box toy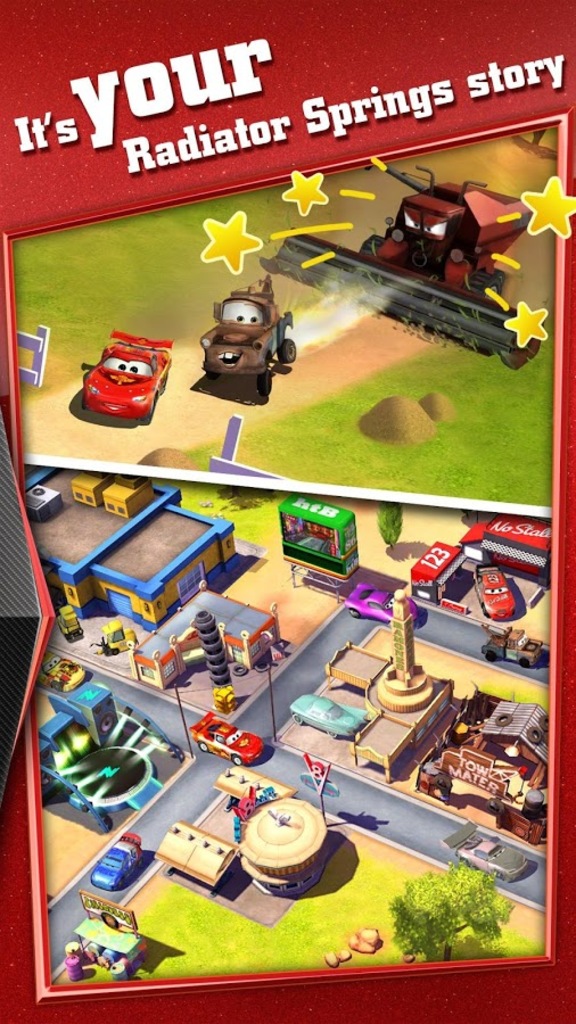
pyautogui.locateOnScreen(410, 532, 463, 593)
